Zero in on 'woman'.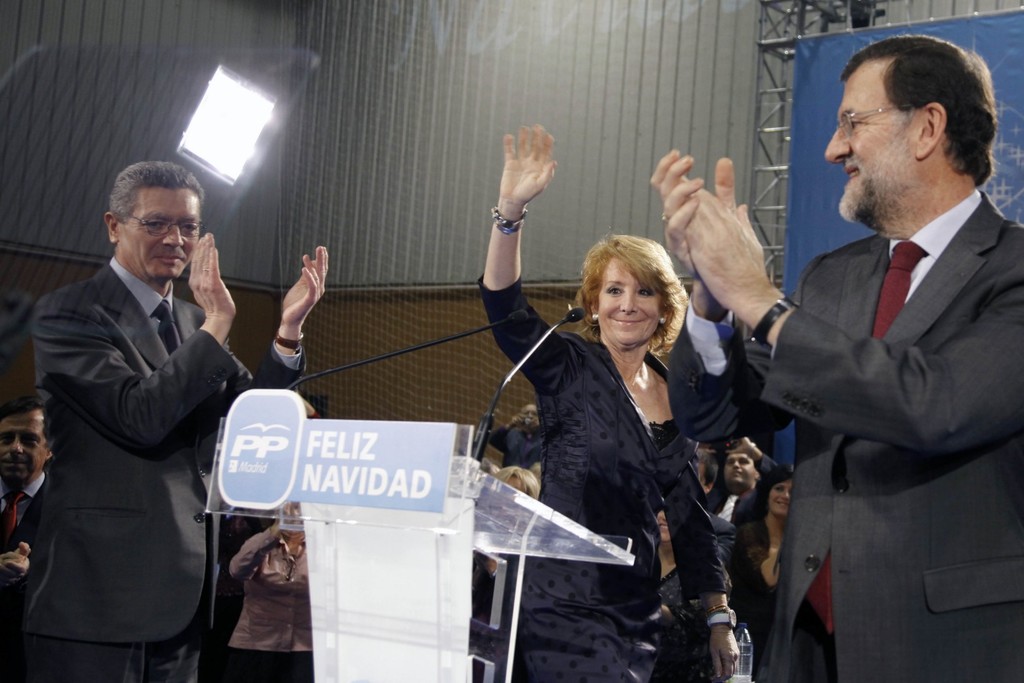
Zeroed in: 732:459:838:682.
